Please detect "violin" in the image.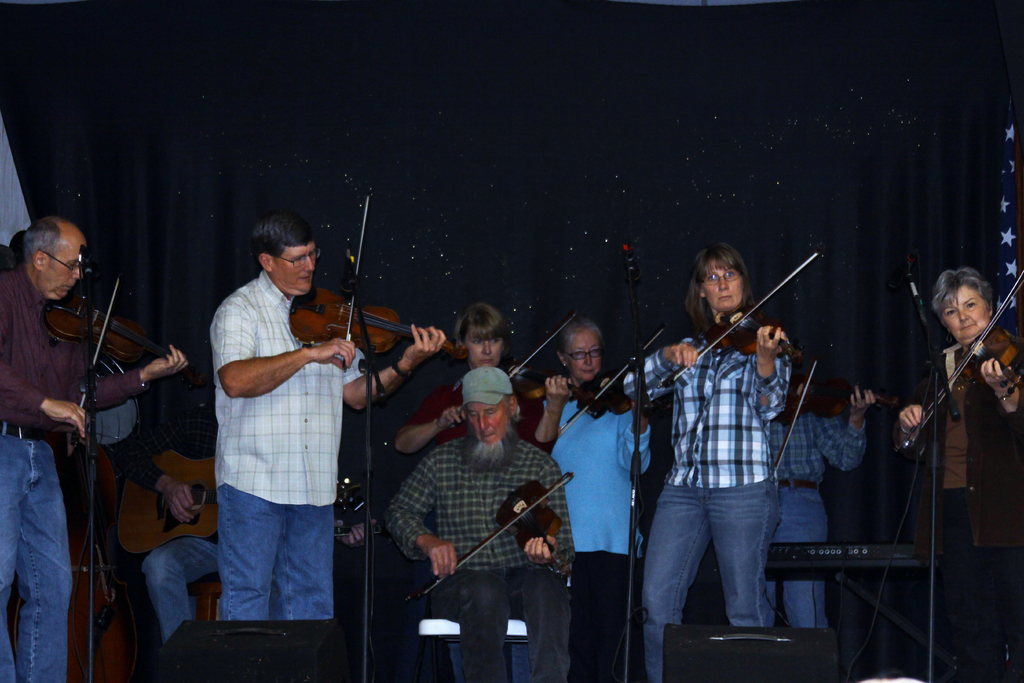
(x1=906, y1=255, x2=1023, y2=507).
